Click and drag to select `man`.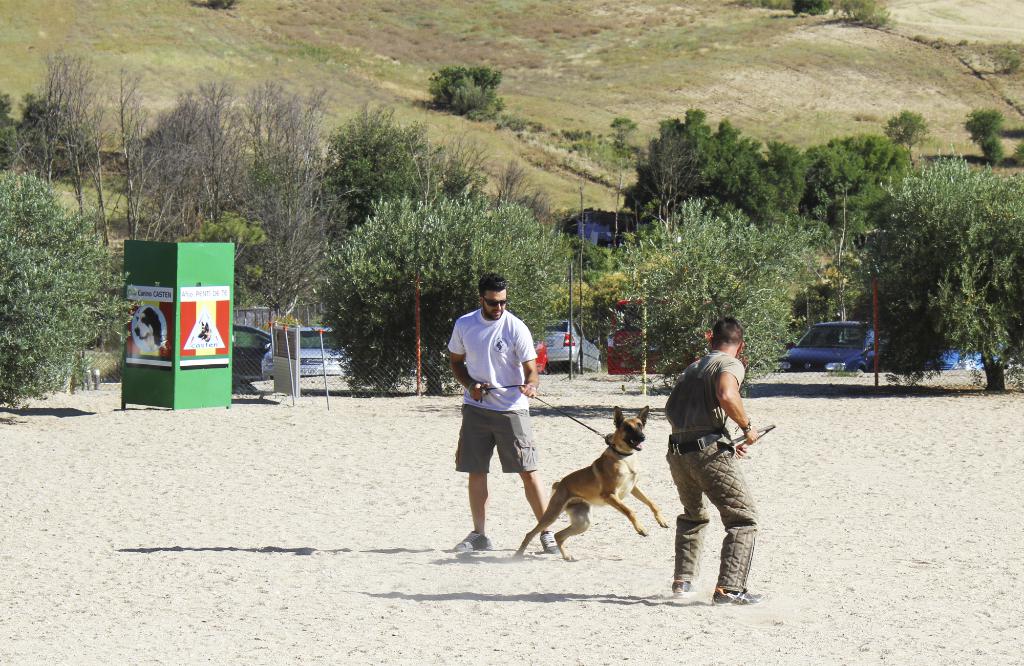
Selection: x1=446 y1=270 x2=561 y2=550.
